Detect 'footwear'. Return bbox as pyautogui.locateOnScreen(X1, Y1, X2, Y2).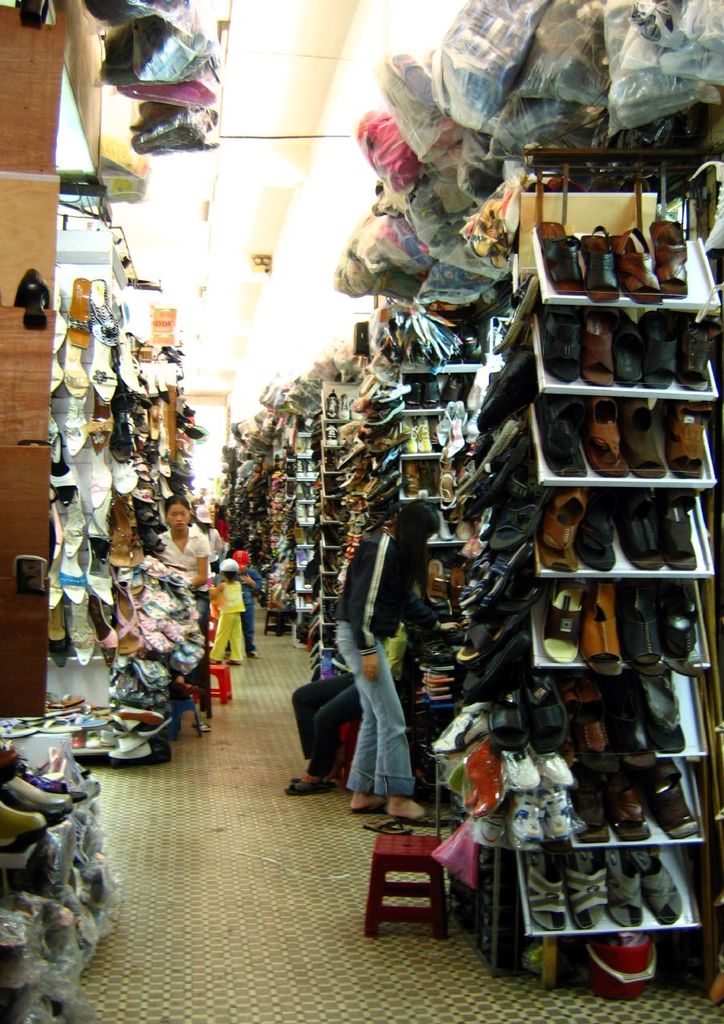
pyautogui.locateOnScreen(650, 220, 688, 301).
